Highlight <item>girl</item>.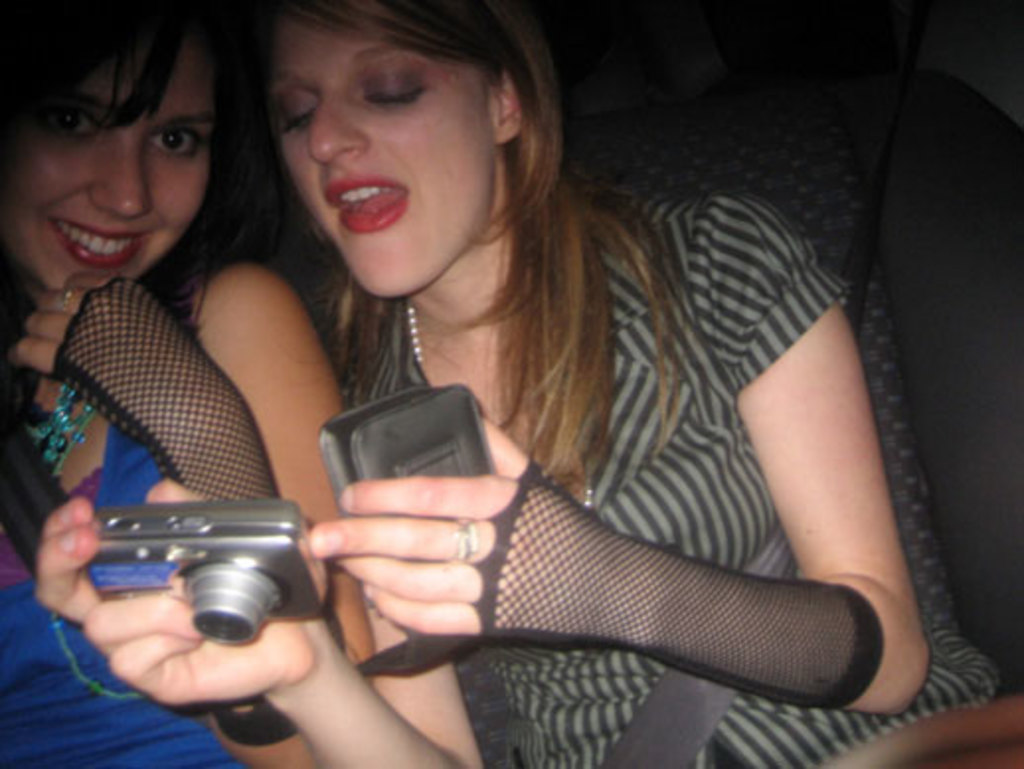
Highlighted region: [36, 0, 1004, 767].
